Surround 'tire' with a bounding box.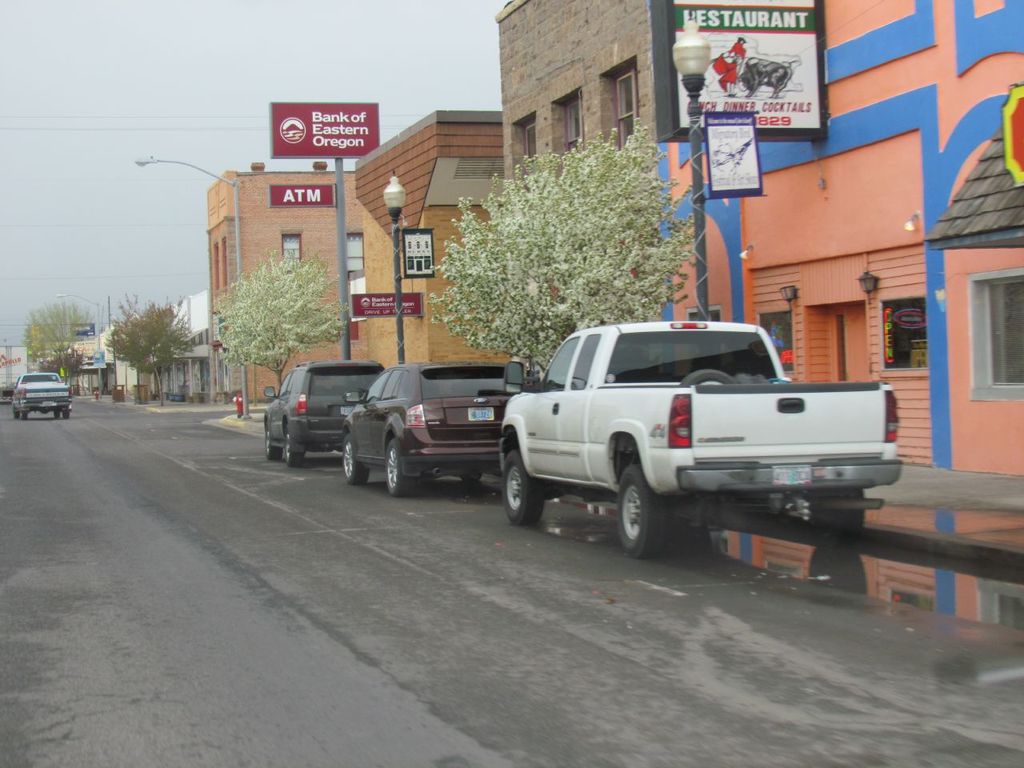
[336, 433, 374, 485].
